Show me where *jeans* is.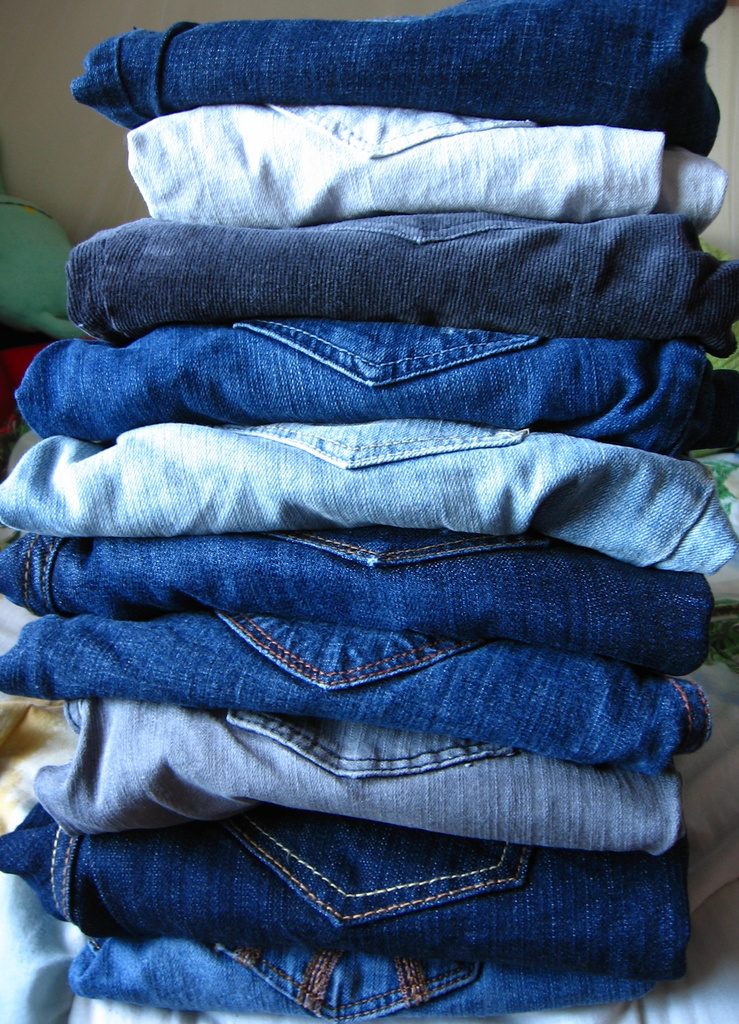
*jeans* is at crop(0, 812, 698, 985).
